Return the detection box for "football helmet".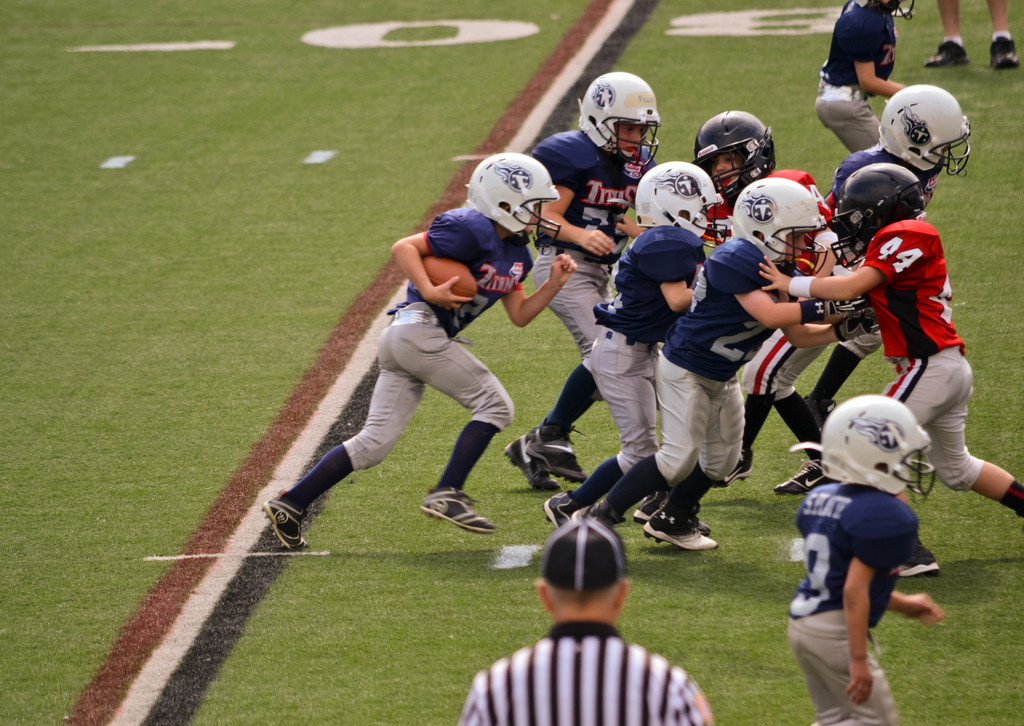
region(820, 392, 937, 502).
